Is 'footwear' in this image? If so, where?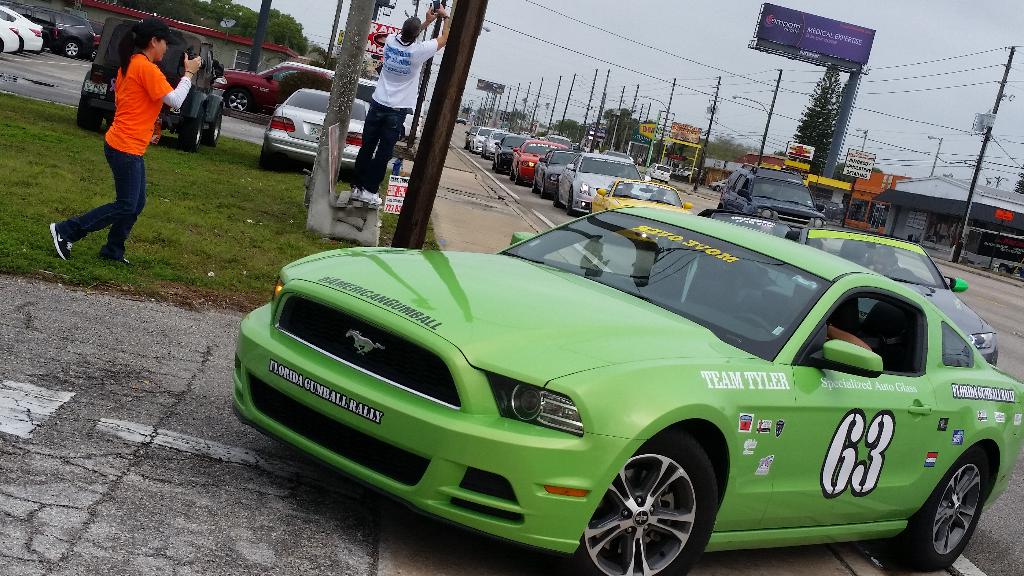
Yes, at 344/184/358/202.
